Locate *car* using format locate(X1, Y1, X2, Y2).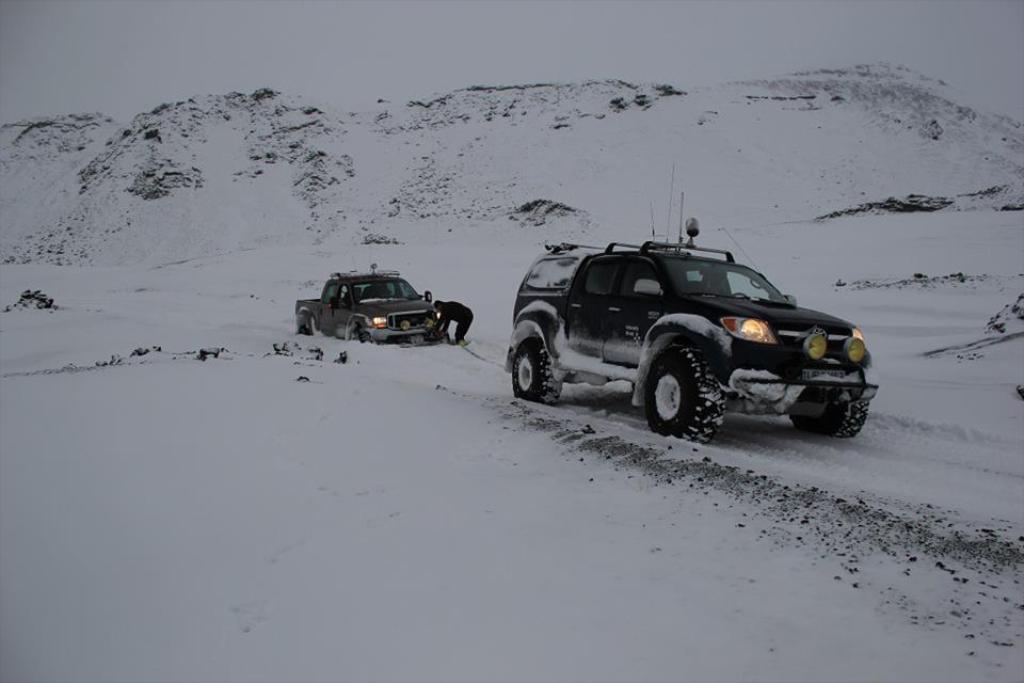
locate(297, 252, 446, 347).
